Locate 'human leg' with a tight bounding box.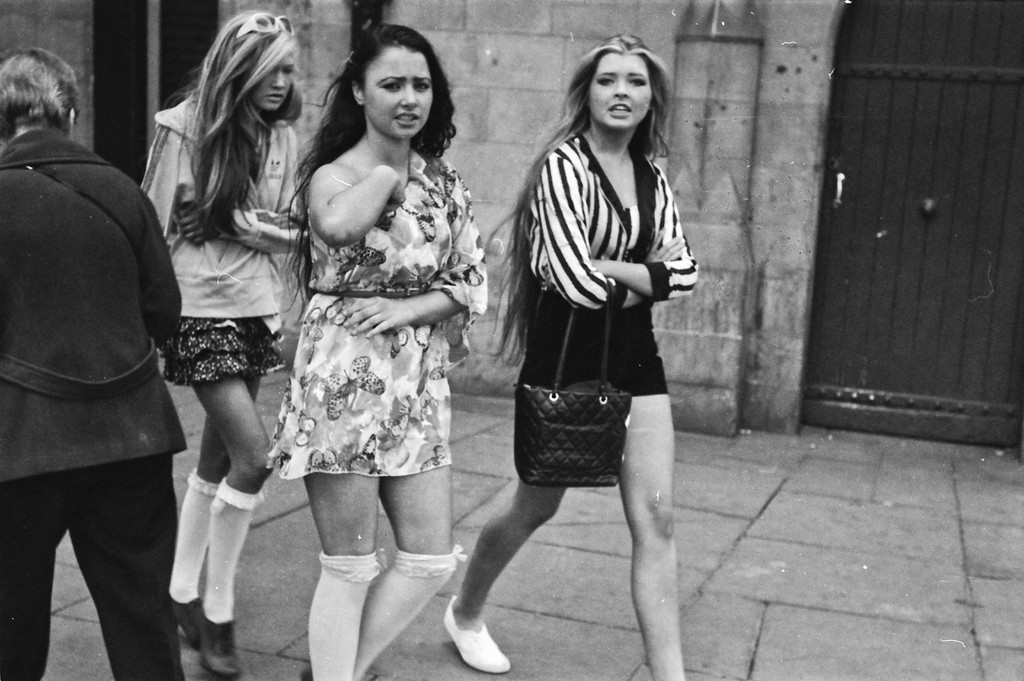
pyautogui.locateOnScreen(194, 312, 273, 677).
